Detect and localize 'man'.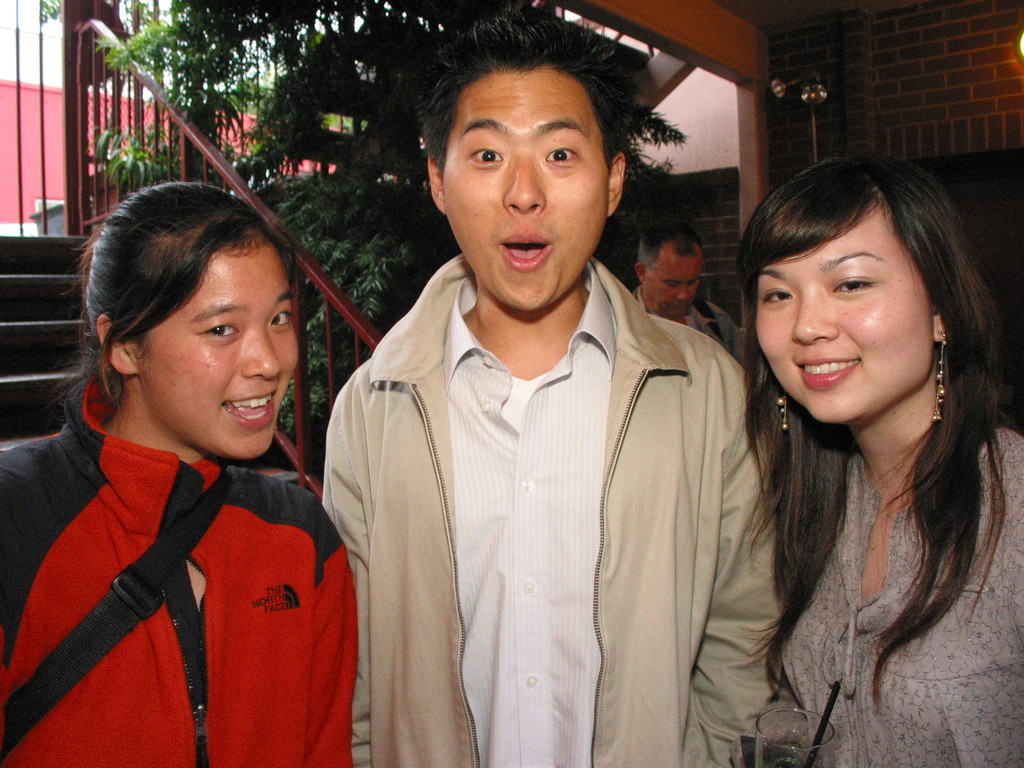
Localized at [291, 39, 767, 752].
